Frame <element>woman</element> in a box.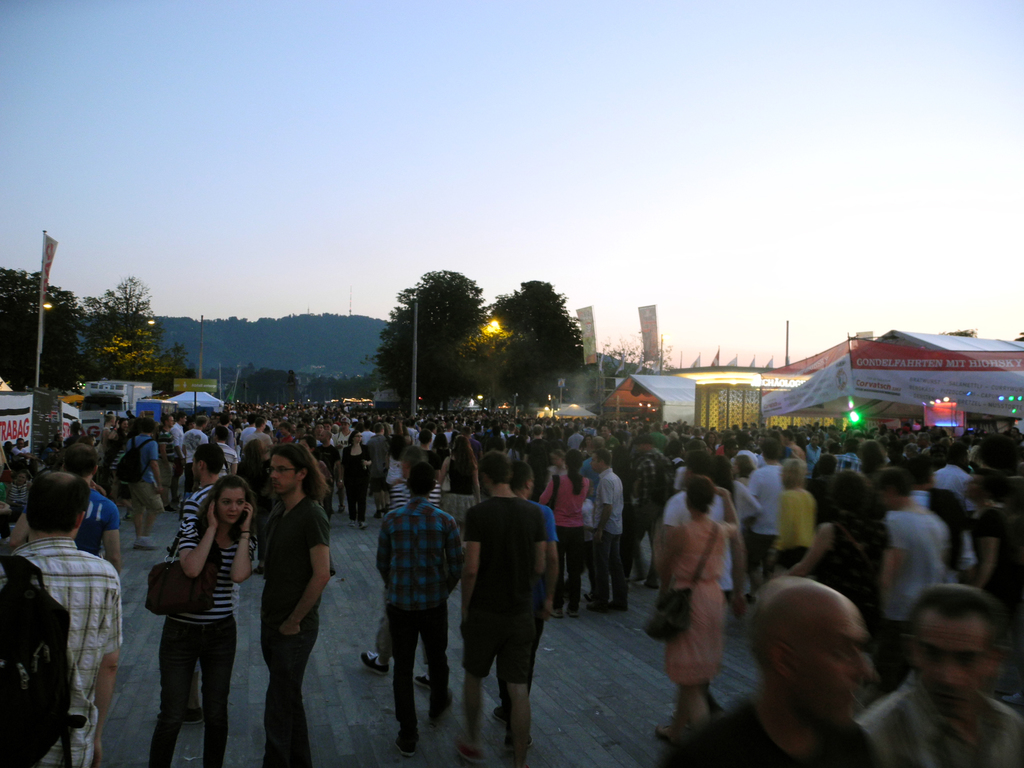
416, 426, 429, 451.
